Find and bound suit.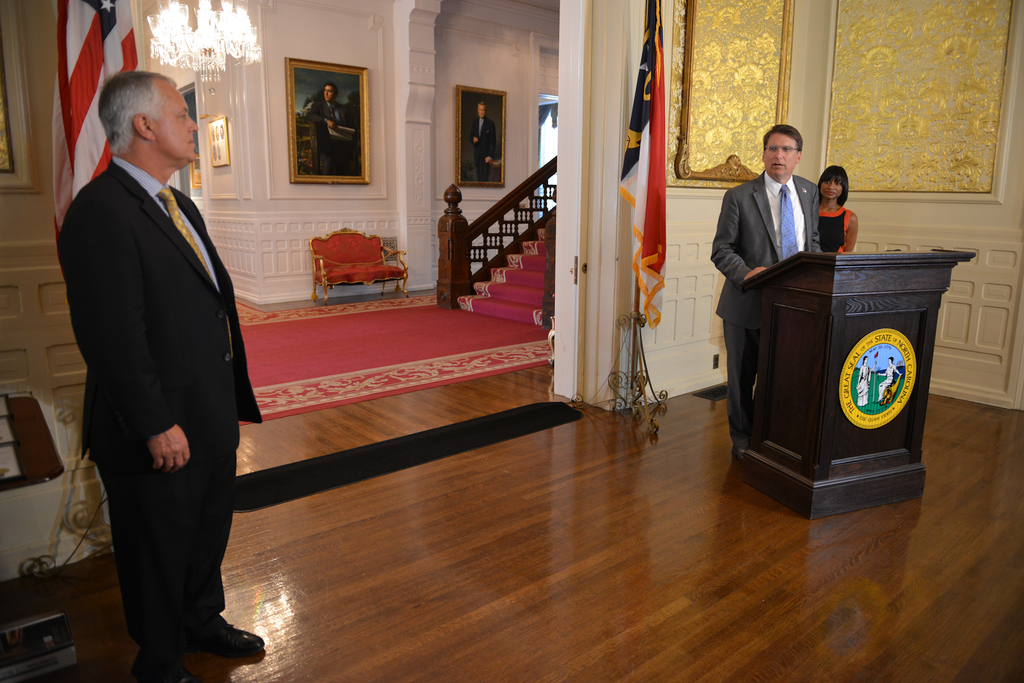
Bound: (x1=63, y1=68, x2=264, y2=673).
